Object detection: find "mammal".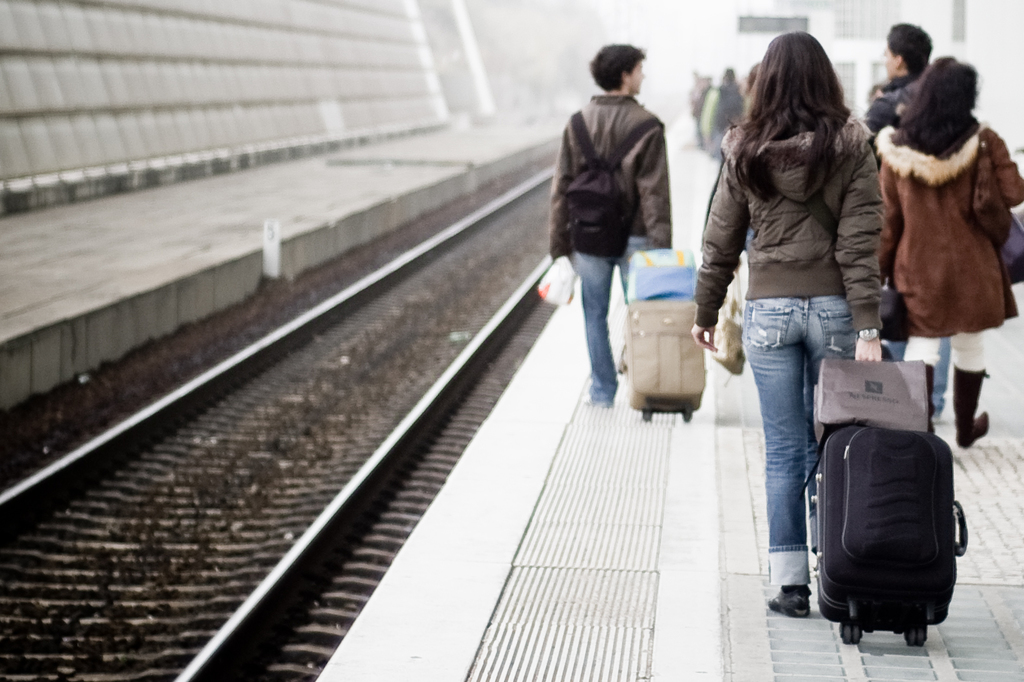
(706,62,749,162).
